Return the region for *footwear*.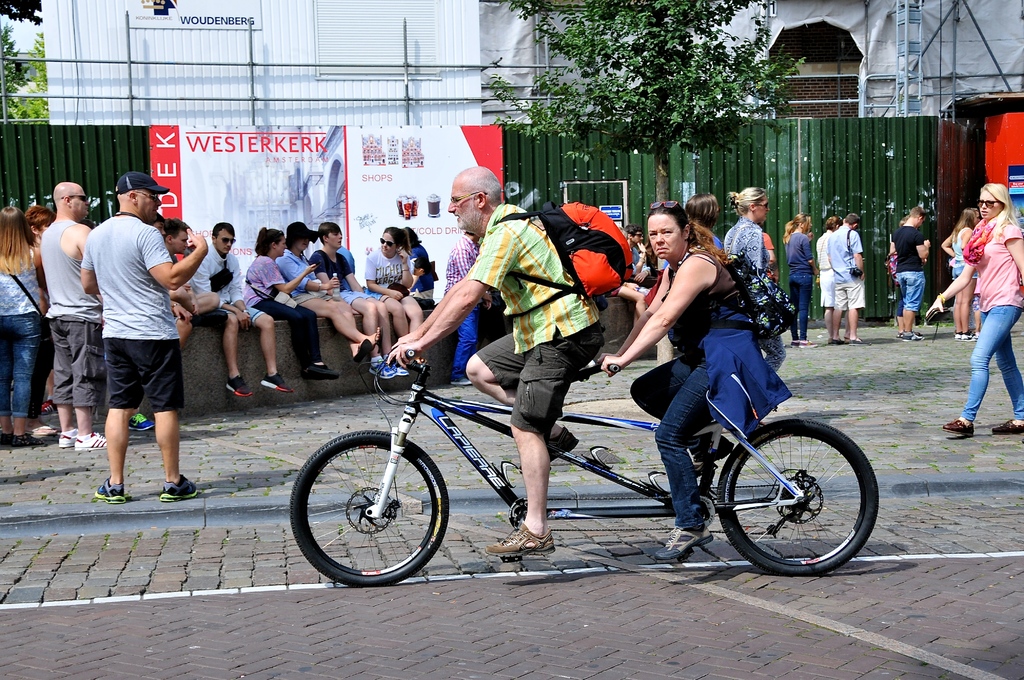
<box>157,473,196,501</box>.
